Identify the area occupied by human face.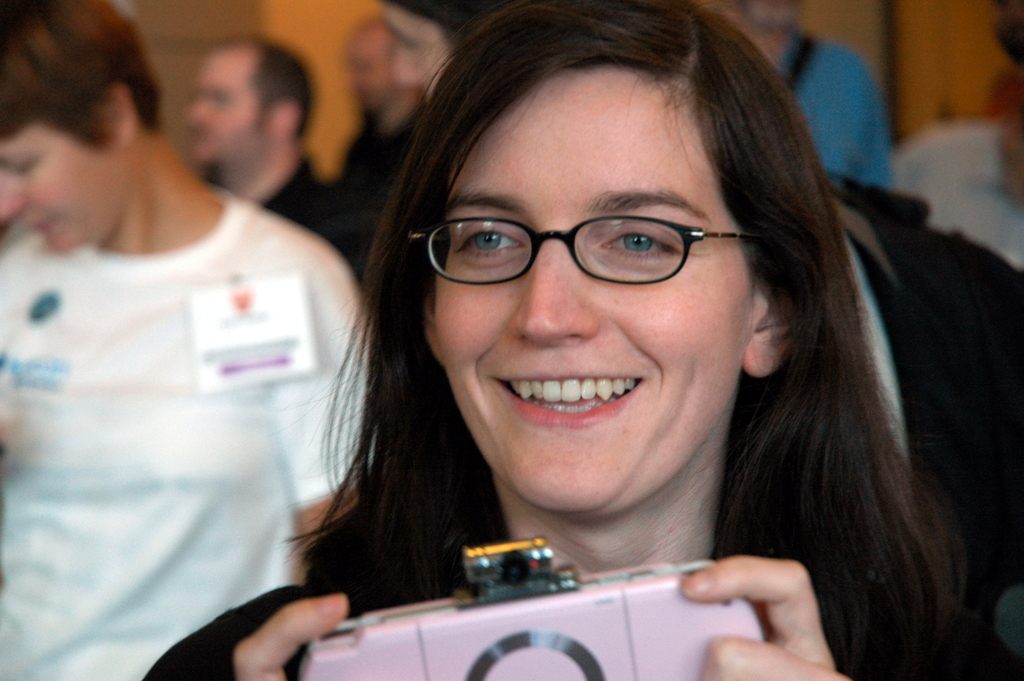
Area: rect(433, 67, 751, 518).
